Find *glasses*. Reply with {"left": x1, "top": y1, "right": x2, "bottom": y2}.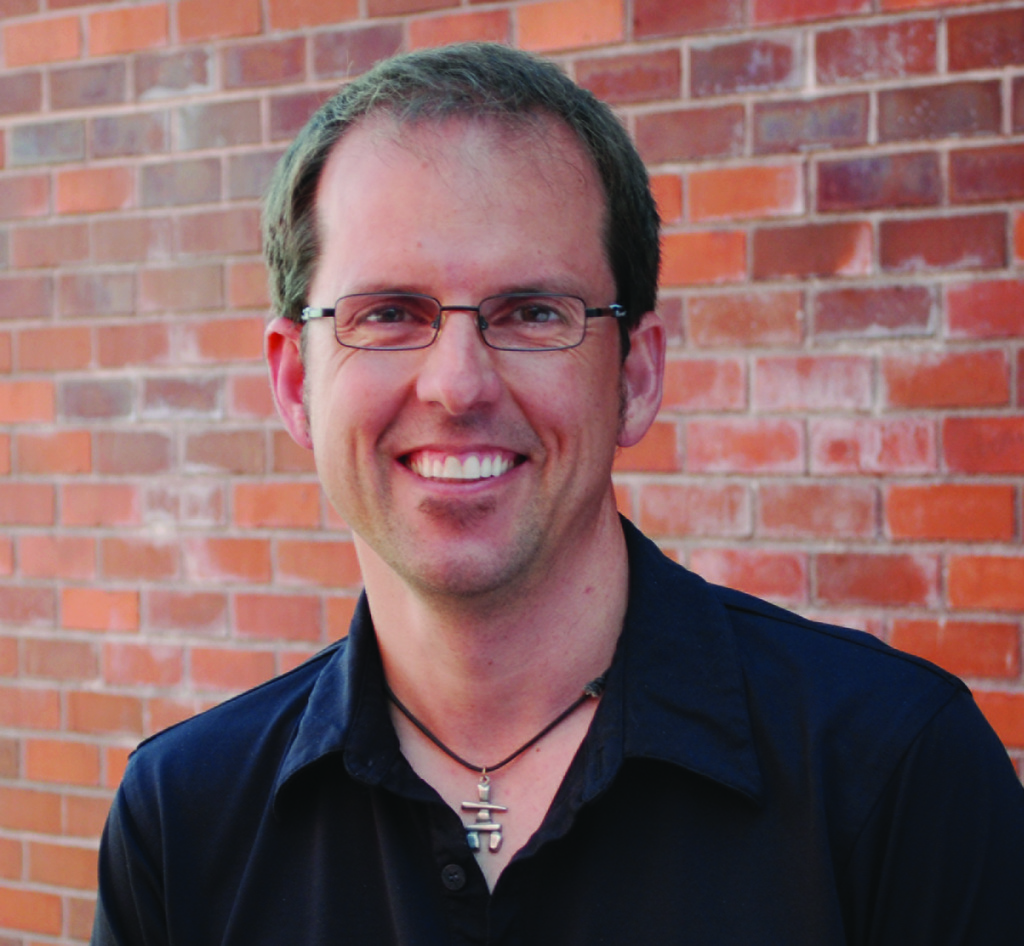
{"left": 299, "top": 288, "right": 642, "bottom": 350}.
